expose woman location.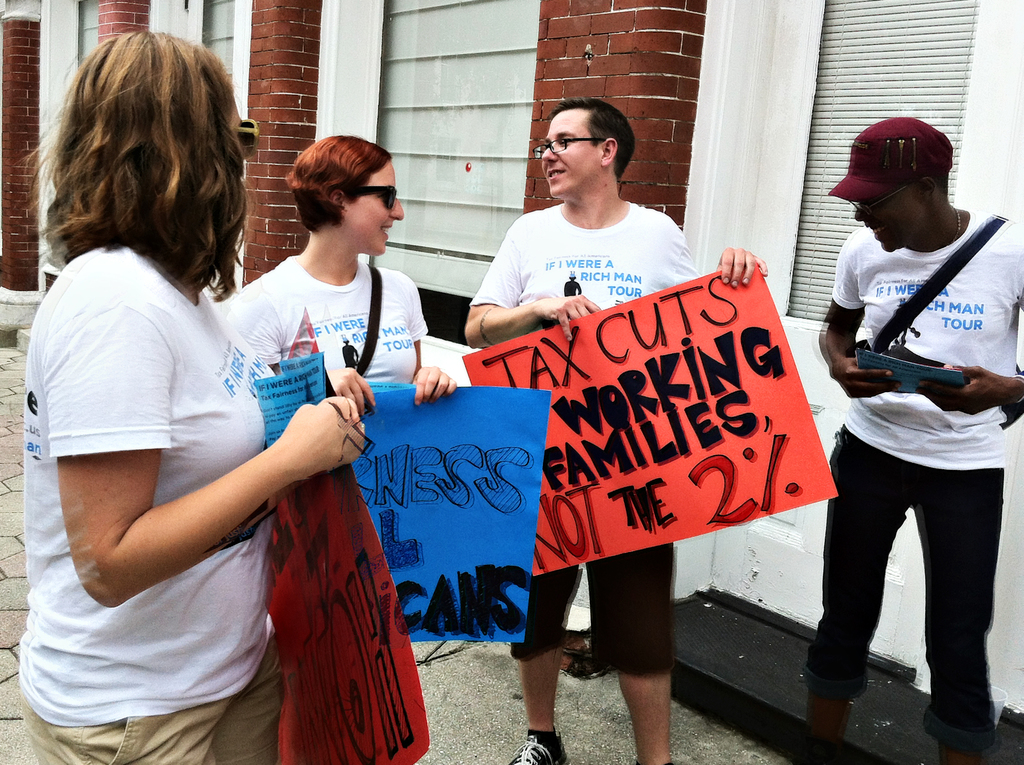
Exposed at <box>40,90,347,764</box>.
